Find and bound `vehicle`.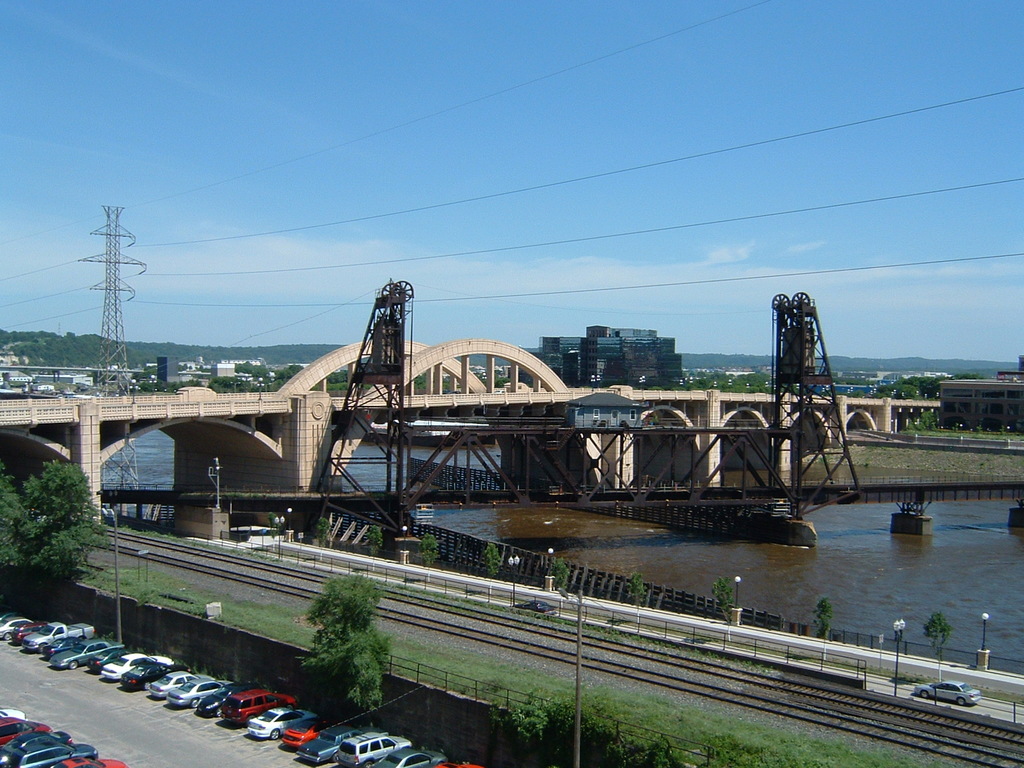
Bound: box=[0, 616, 20, 638].
